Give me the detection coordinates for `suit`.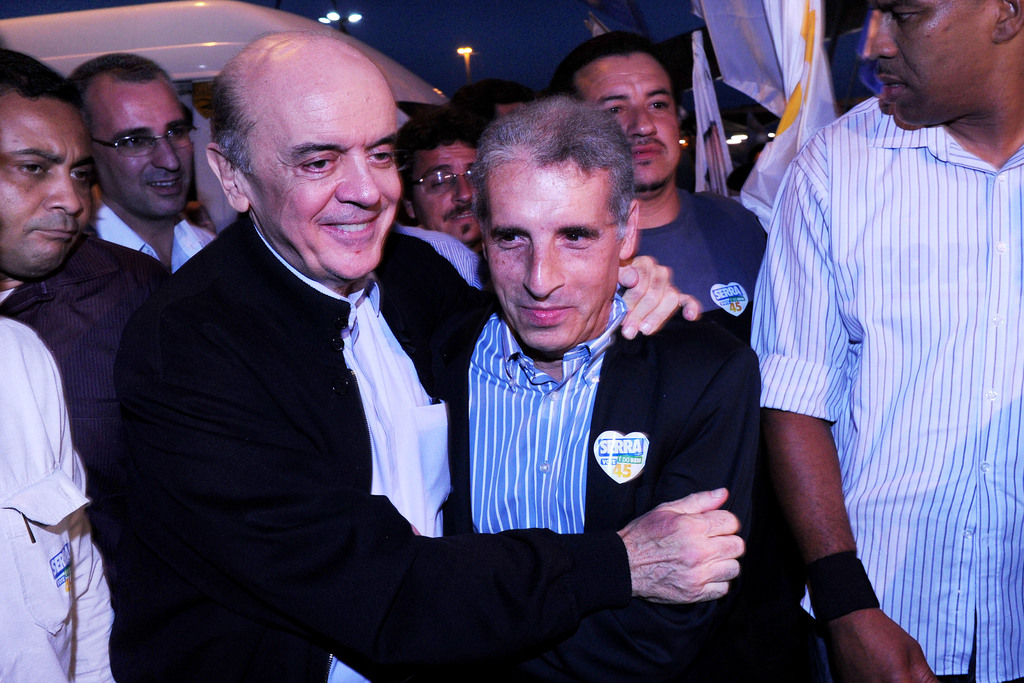
(x1=68, y1=130, x2=832, y2=682).
